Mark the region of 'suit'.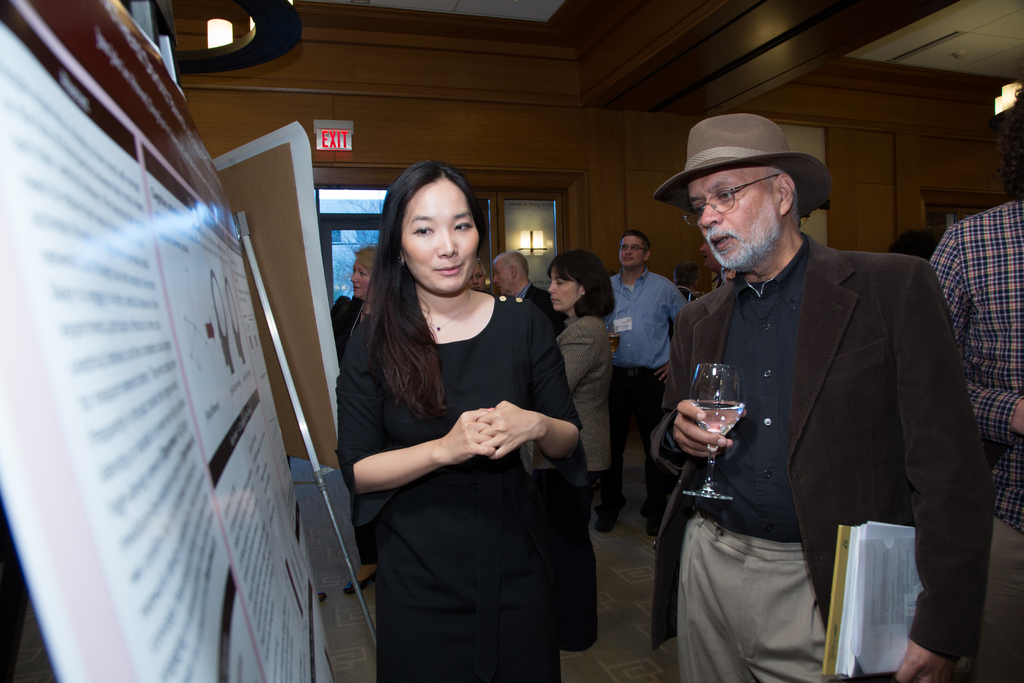
Region: box=[645, 227, 998, 682].
